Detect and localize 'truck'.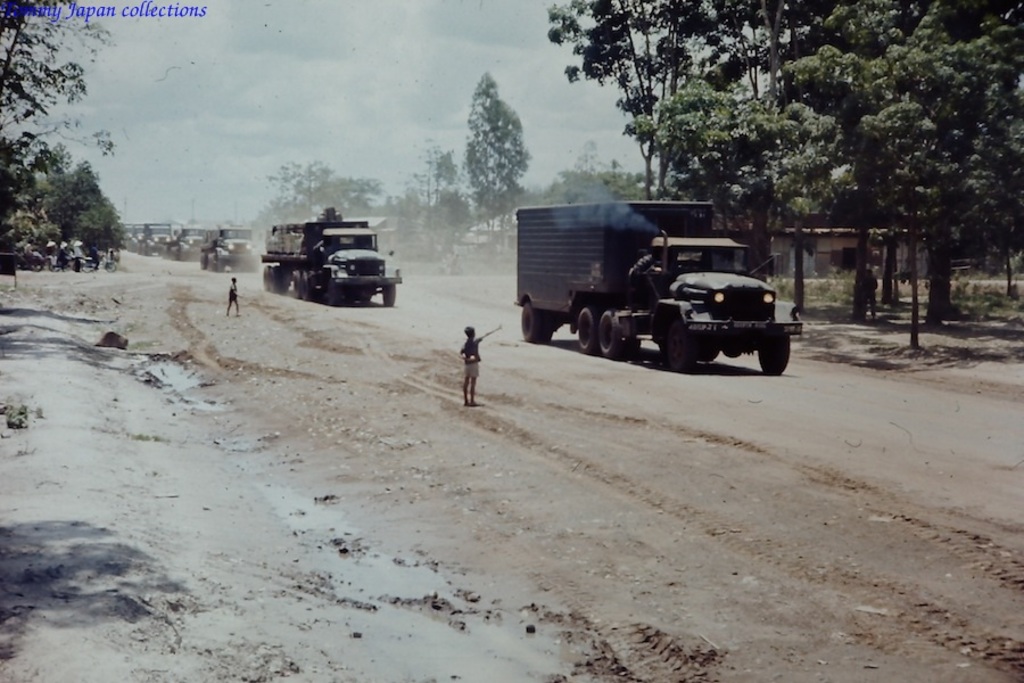
Localized at x1=167 y1=222 x2=208 y2=263.
